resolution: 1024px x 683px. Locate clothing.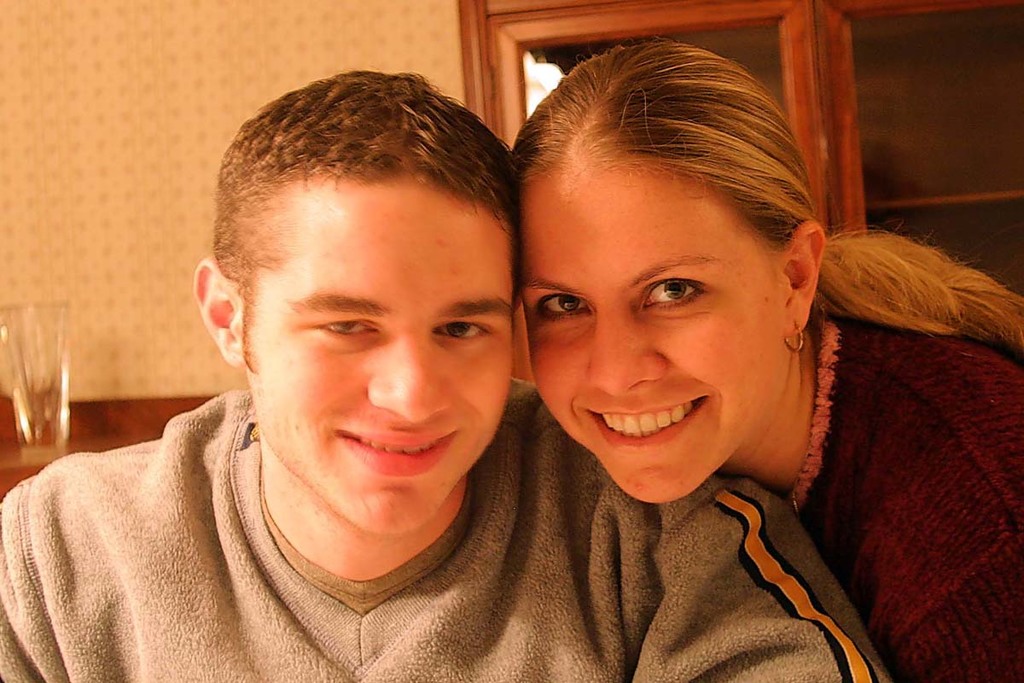
region(0, 390, 897, 682).
